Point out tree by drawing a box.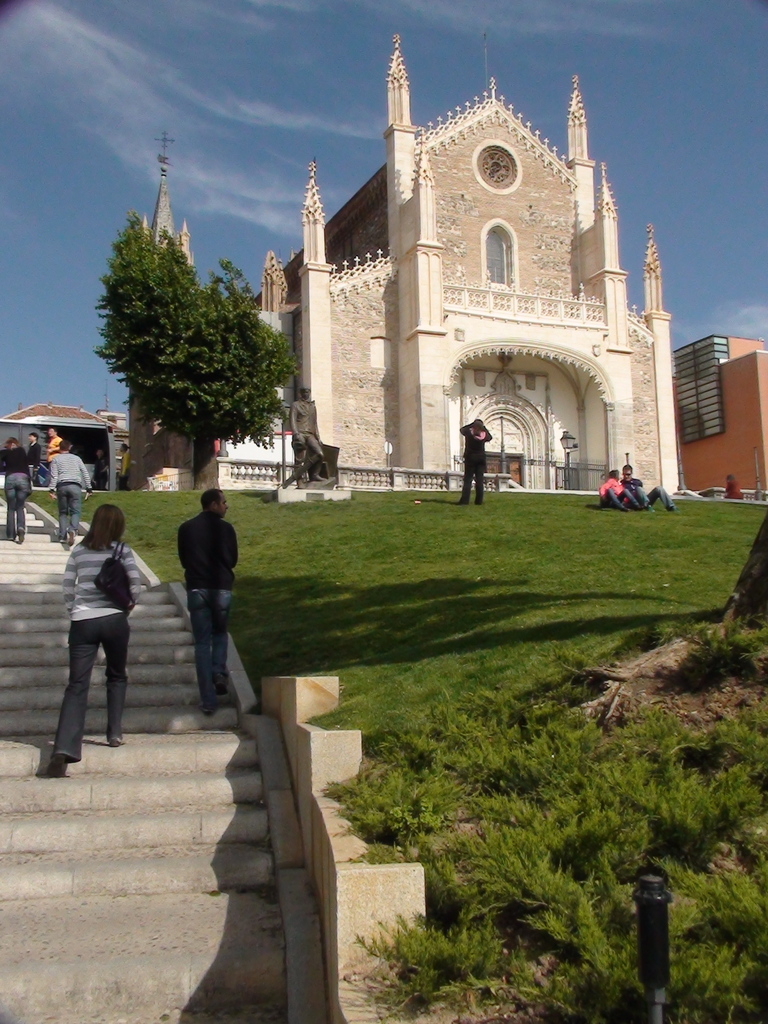
94, 232, 307, 469.
